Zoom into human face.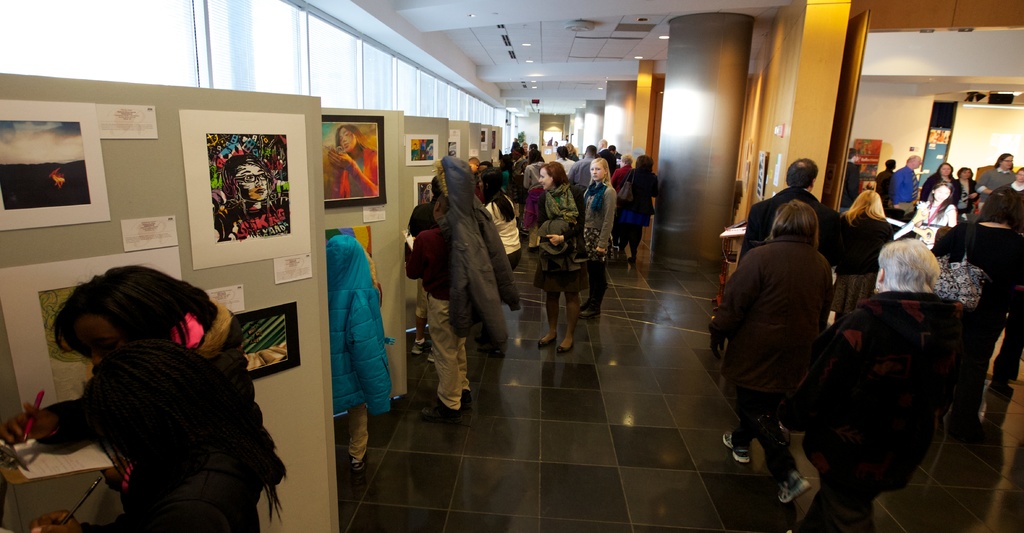
Zoom target: <box>1002,156,1013,168</box>.
